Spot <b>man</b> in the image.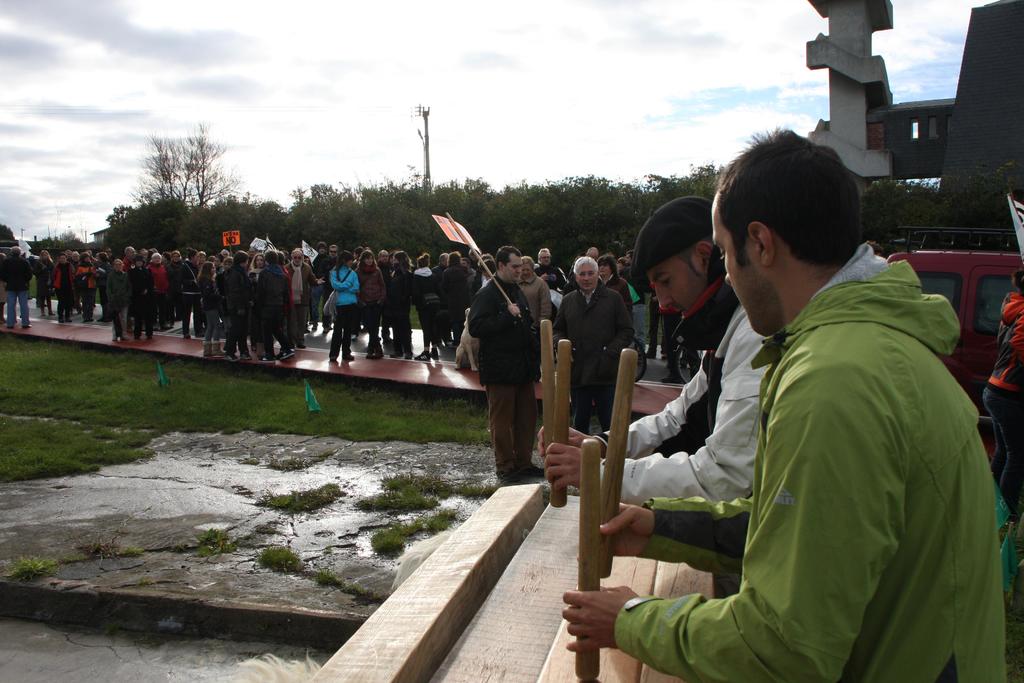
<b>man</b> found at (538,194,773,507).
